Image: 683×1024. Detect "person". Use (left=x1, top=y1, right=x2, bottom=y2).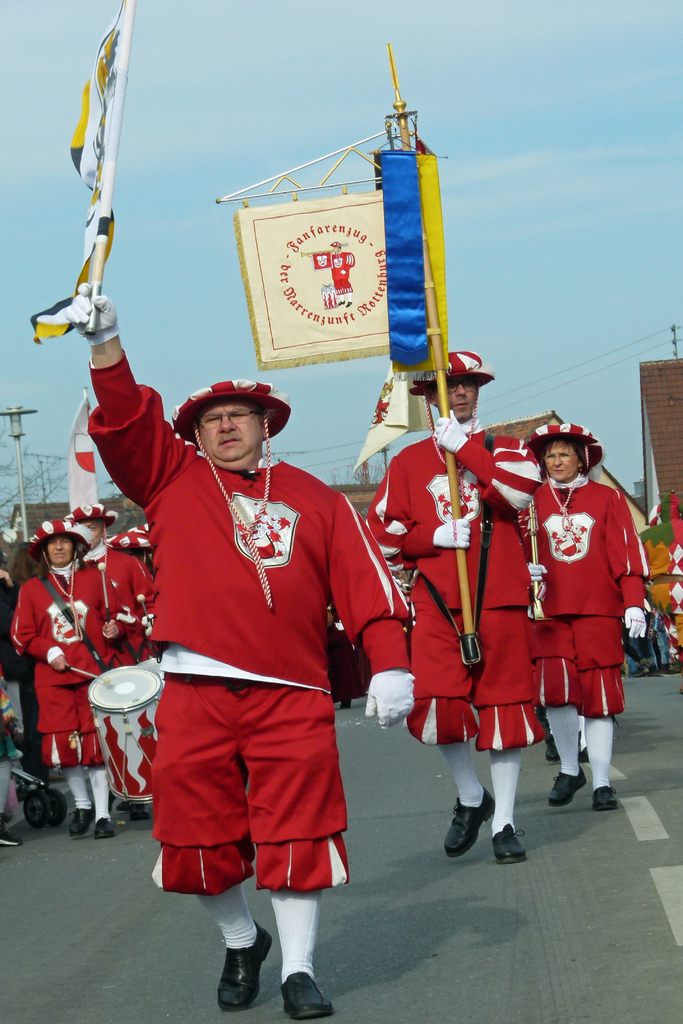
(left=528, top=412, right=642, bottom=838).
